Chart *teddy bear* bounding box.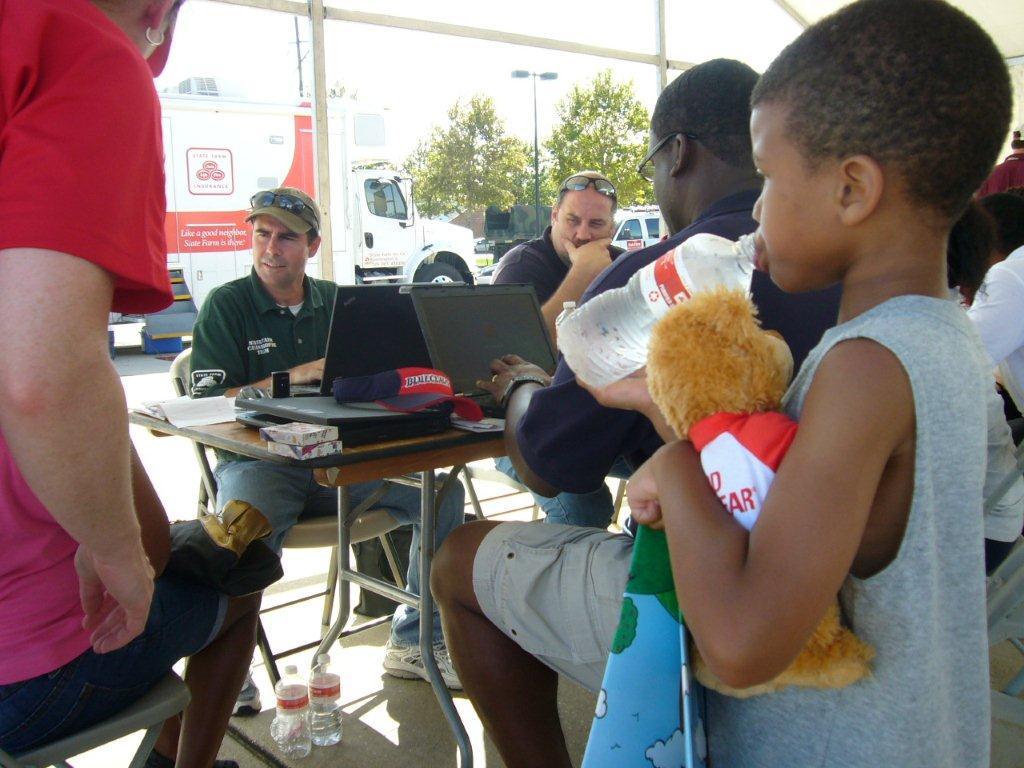
Charted: [x1=651, y1=290, x2=882, y2=699].
